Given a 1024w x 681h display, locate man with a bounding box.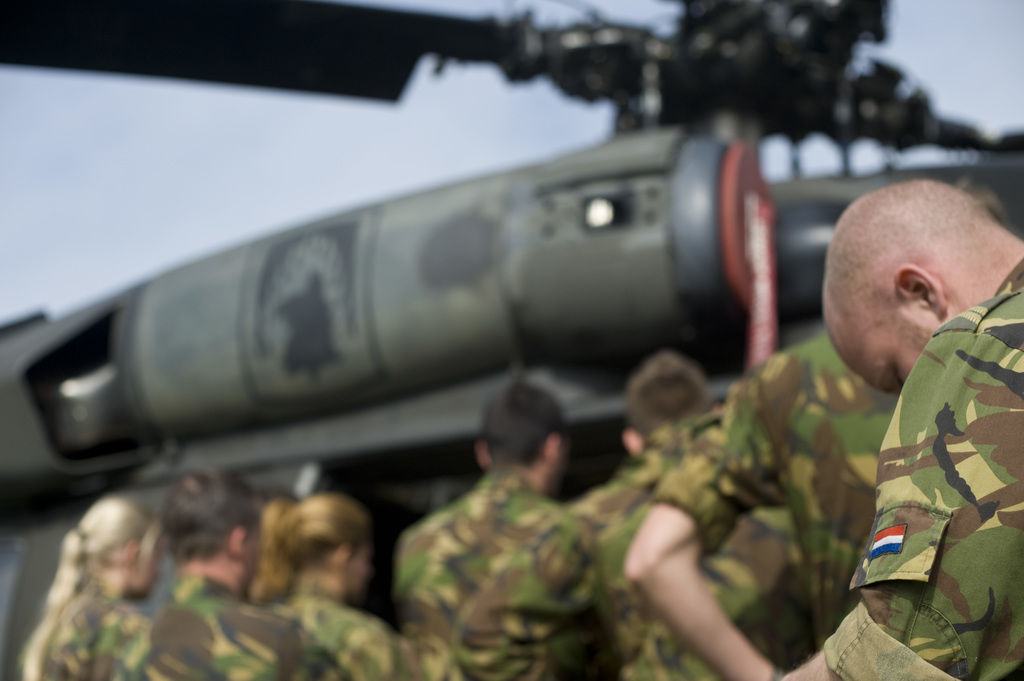
Located: [x1=390, y1=366, x2=600, y2=680].
